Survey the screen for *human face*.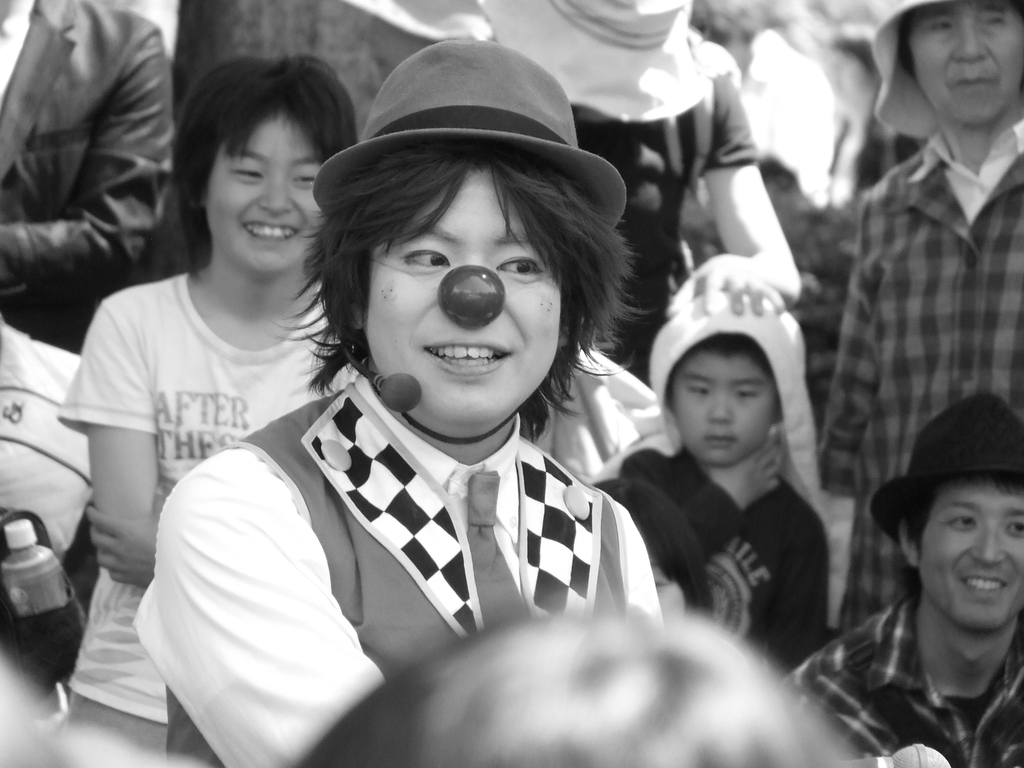
Survey found: l=909, t=4, r=1023, b=125.
